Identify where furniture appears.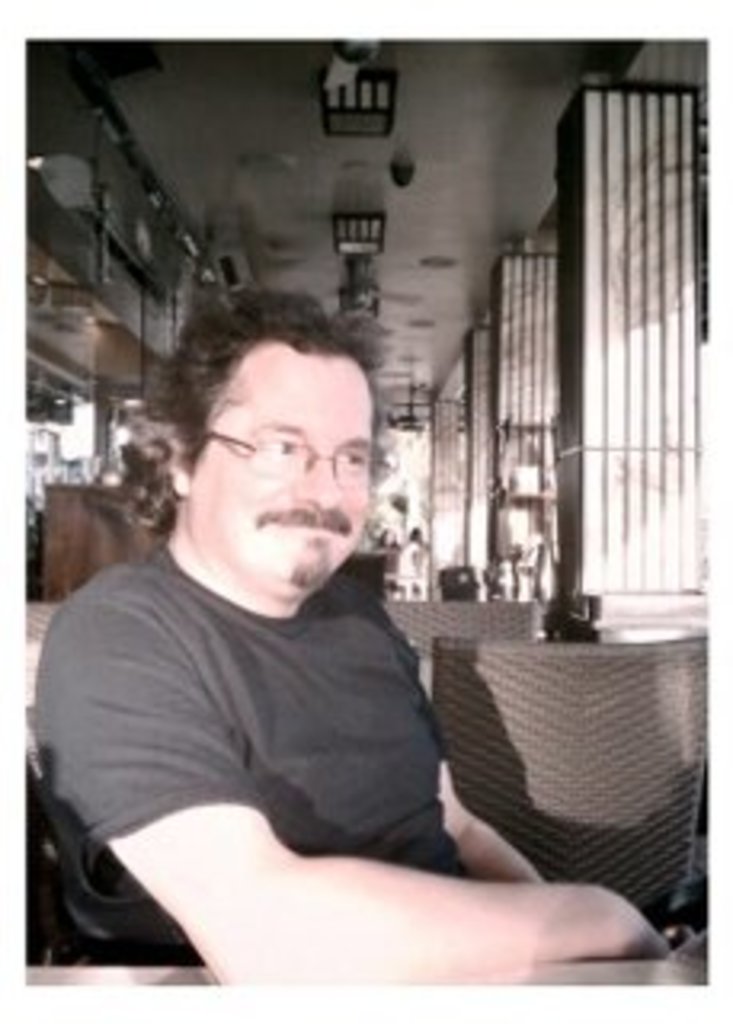
Appears at (26,704,192,960).
